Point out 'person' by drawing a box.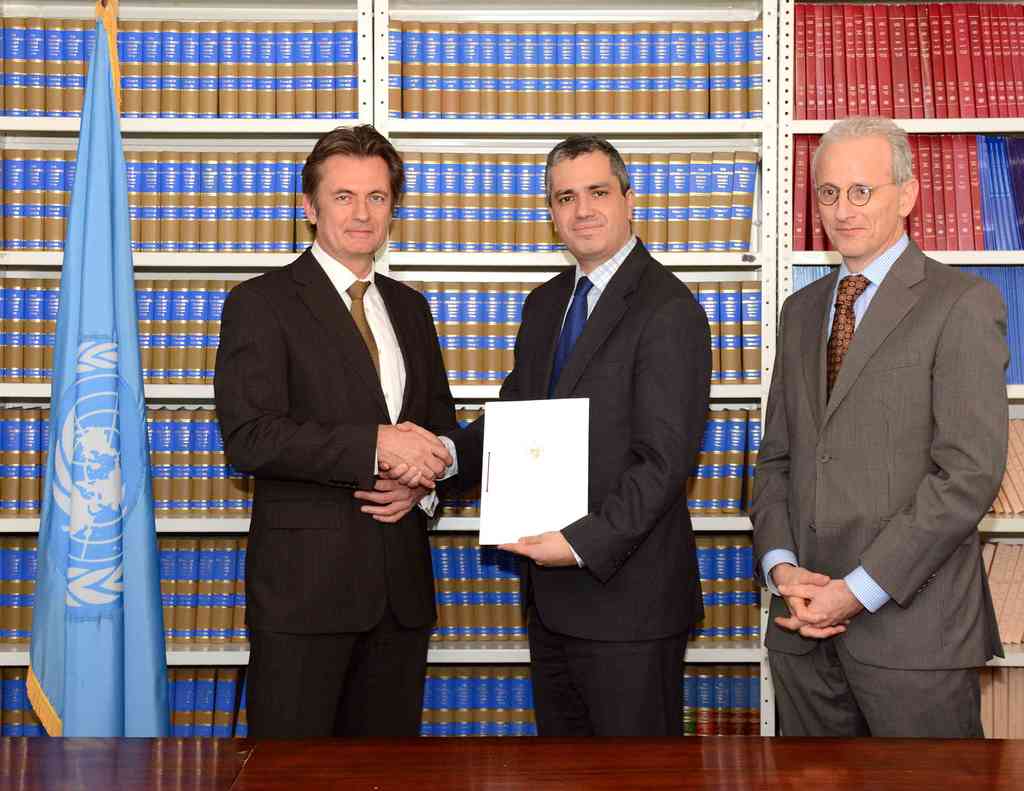
x1=769 y1=106 x2=998 y2=790.
